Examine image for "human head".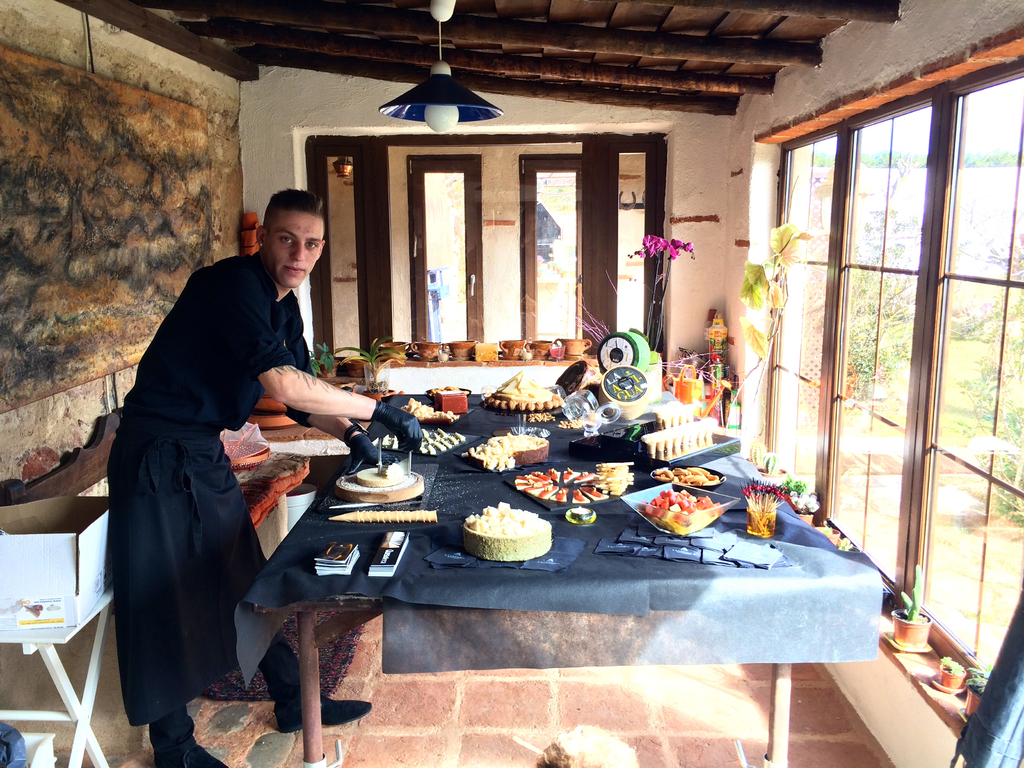
Examination result: bbox(231, 176, 317, 280).
